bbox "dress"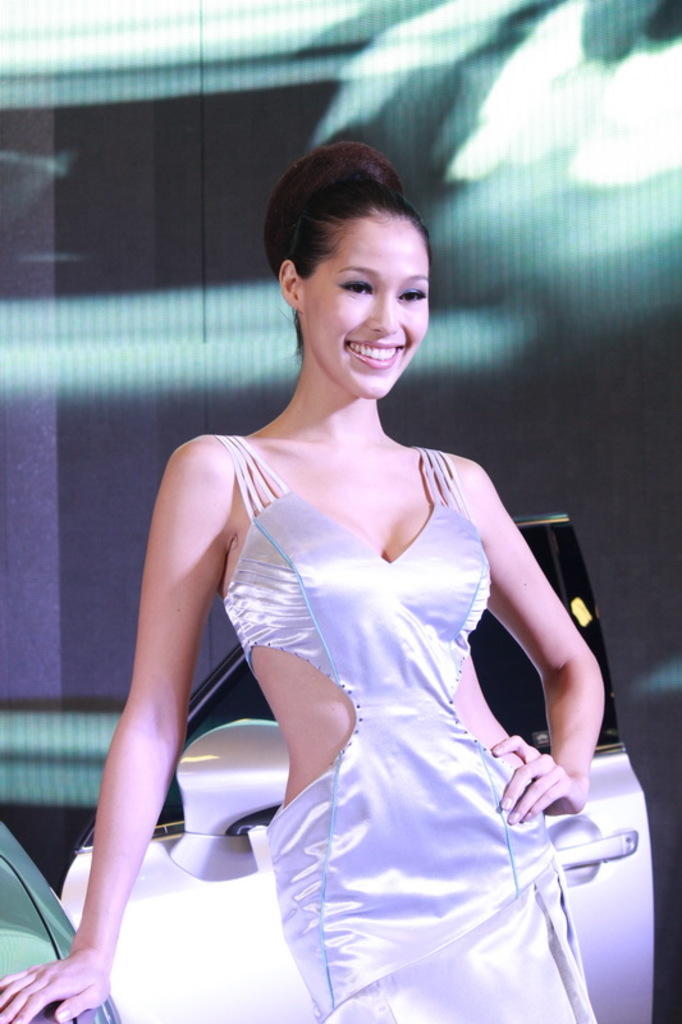
detection(206, 433, 596, 1023)
